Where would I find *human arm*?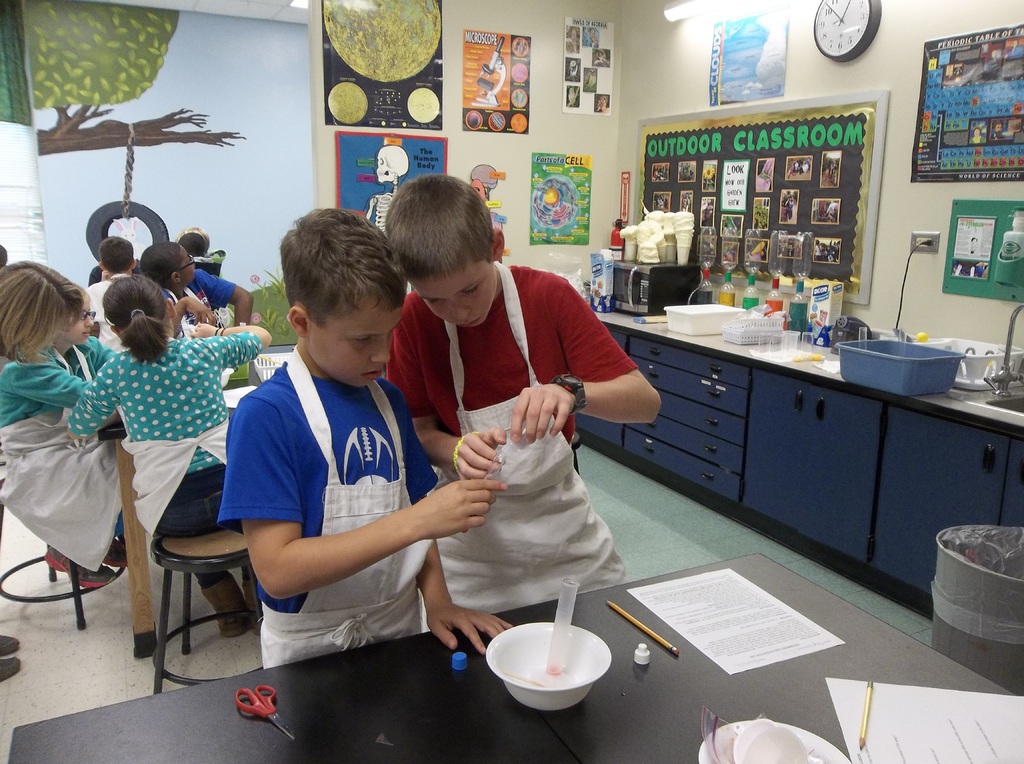
At {"x1": 182, "y1": 298, "x2": 221, "y2": 319}.
